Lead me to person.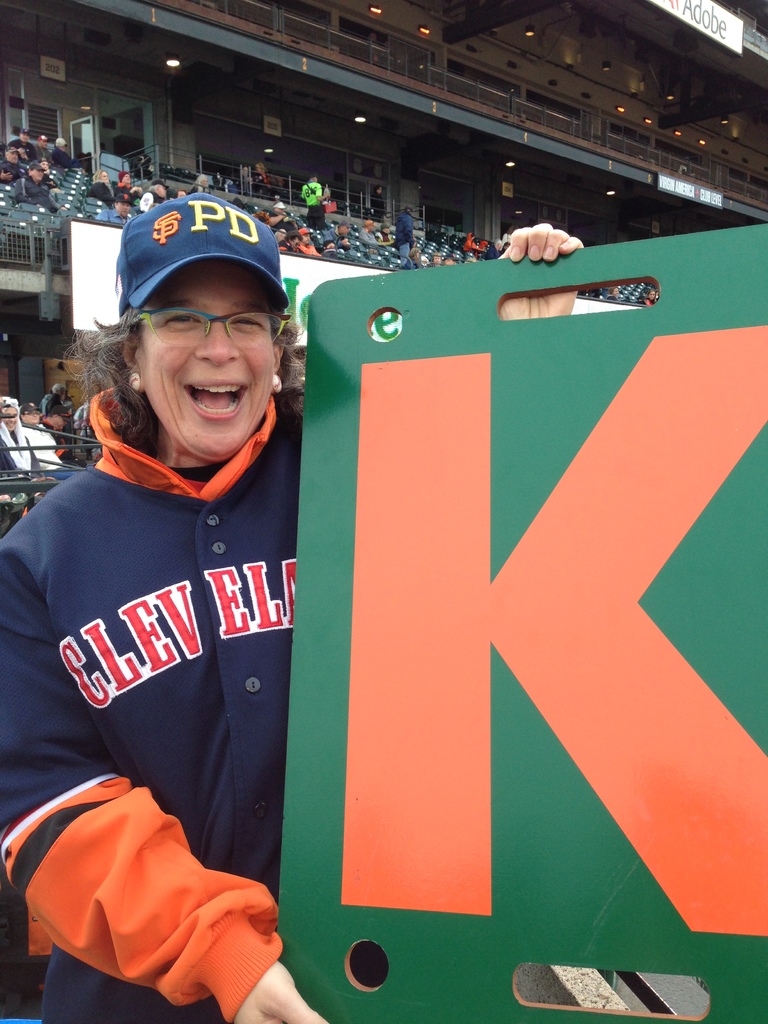
Lead to BBox(397, 206, 418, 269).
